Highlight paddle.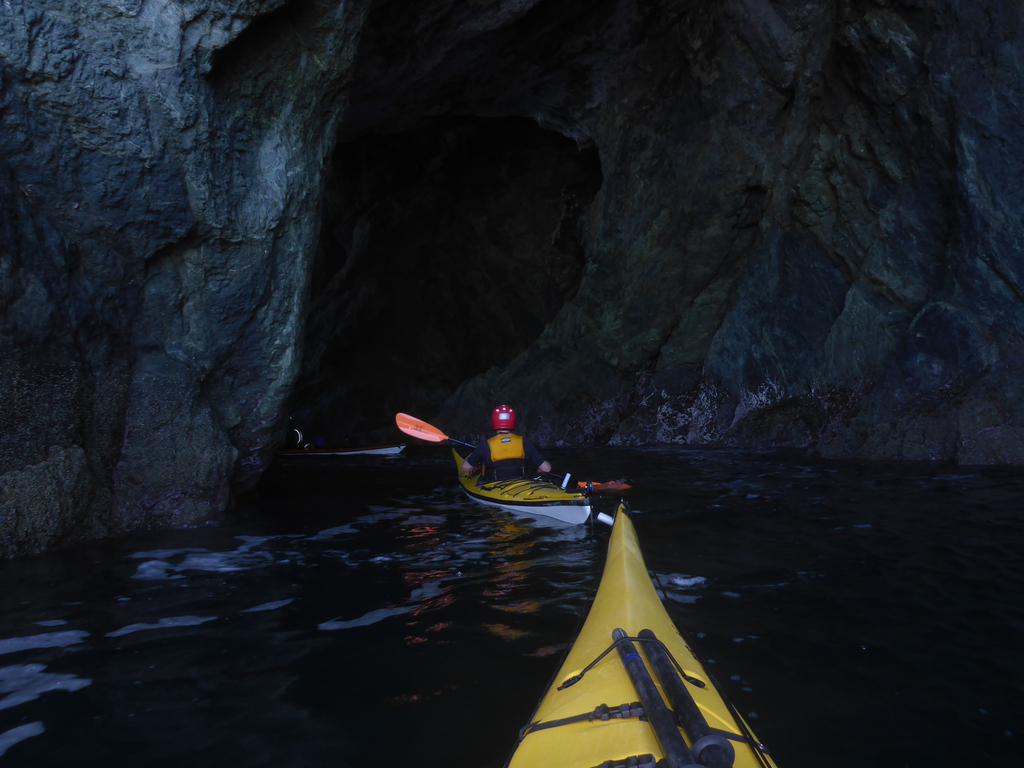
Highlighted region: [394,407,629,494].
